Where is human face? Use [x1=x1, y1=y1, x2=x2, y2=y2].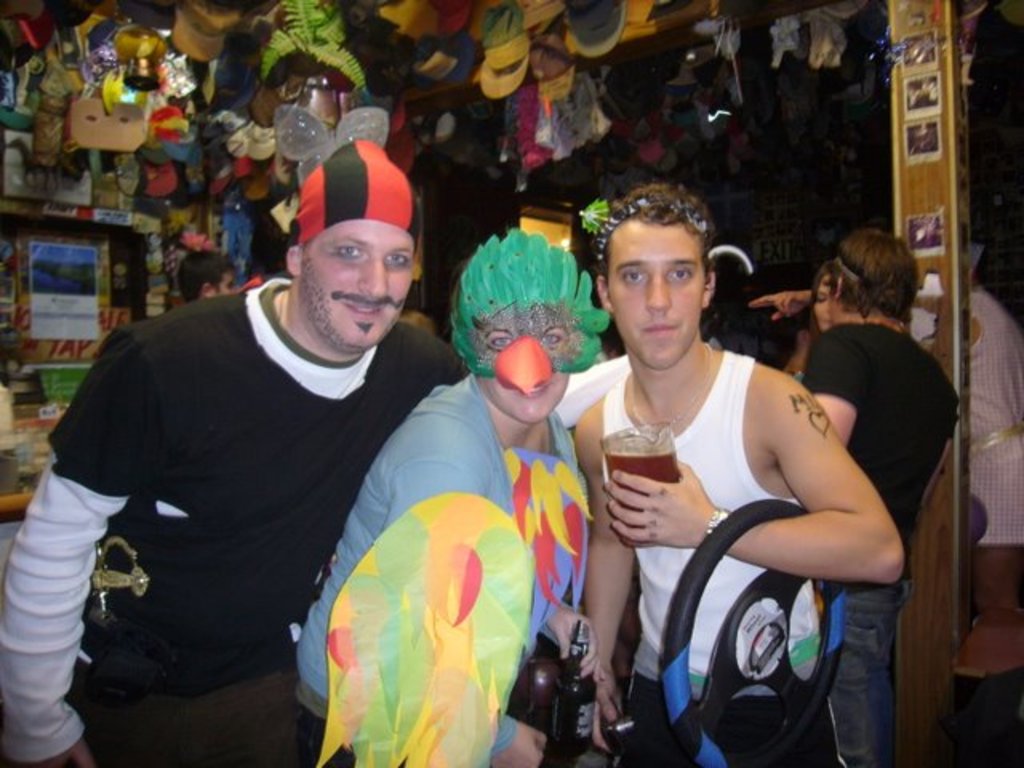
[x1=814, y1=278, x2=835, y2=326].
